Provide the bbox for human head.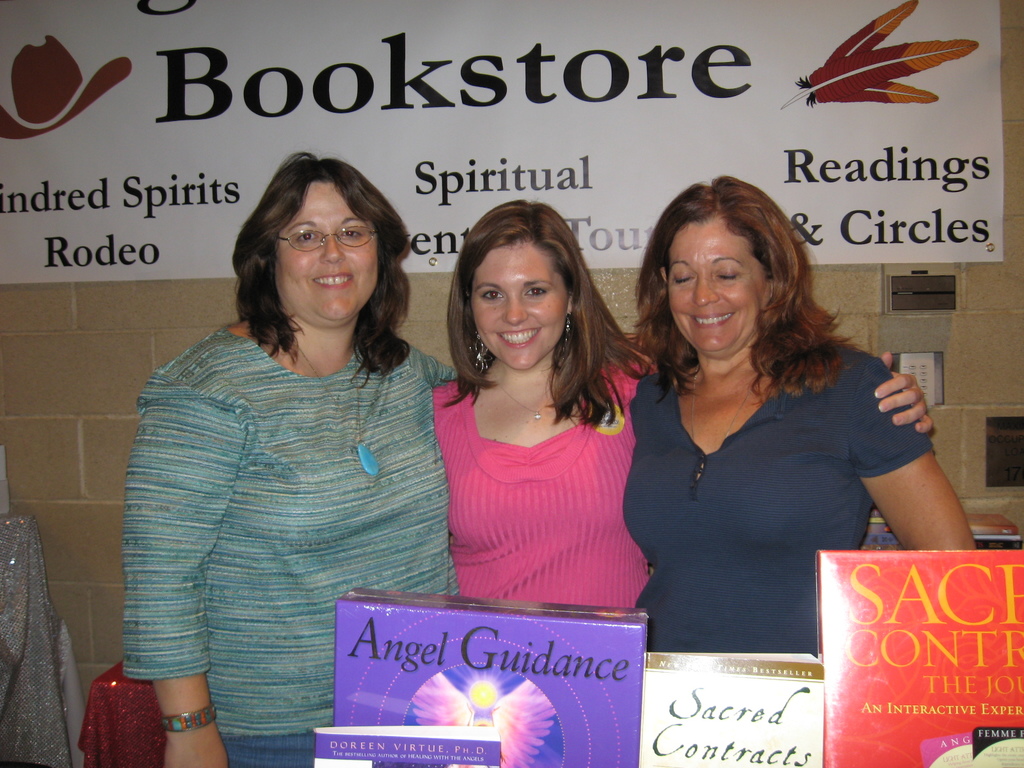
detection(239, 165, 403, 332).
